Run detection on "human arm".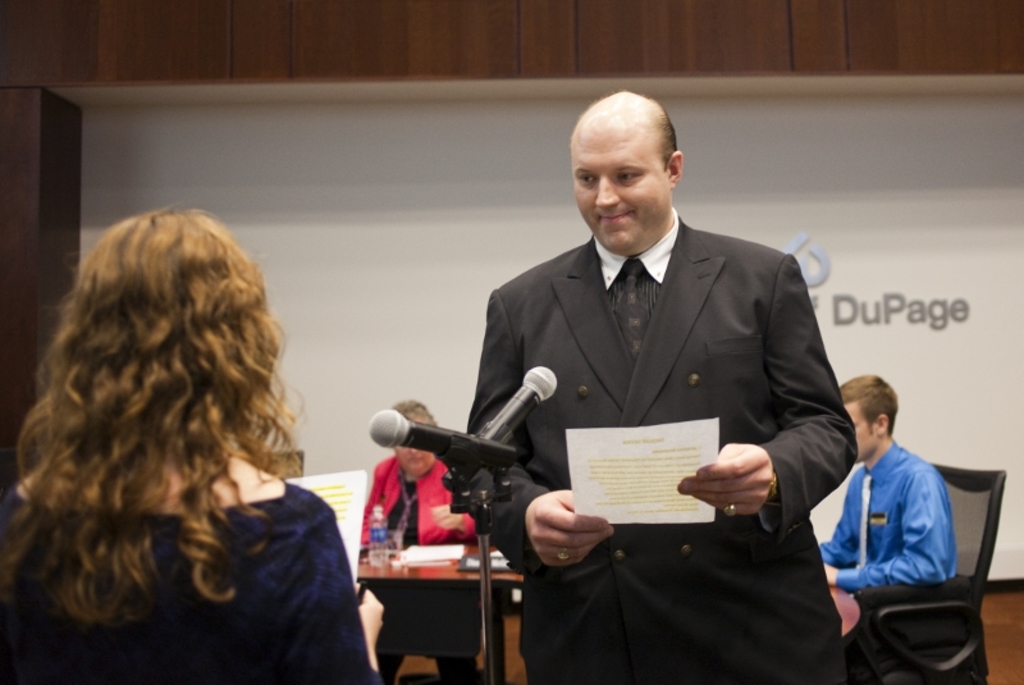
Result: select_region(814, 478, 872, 556).
